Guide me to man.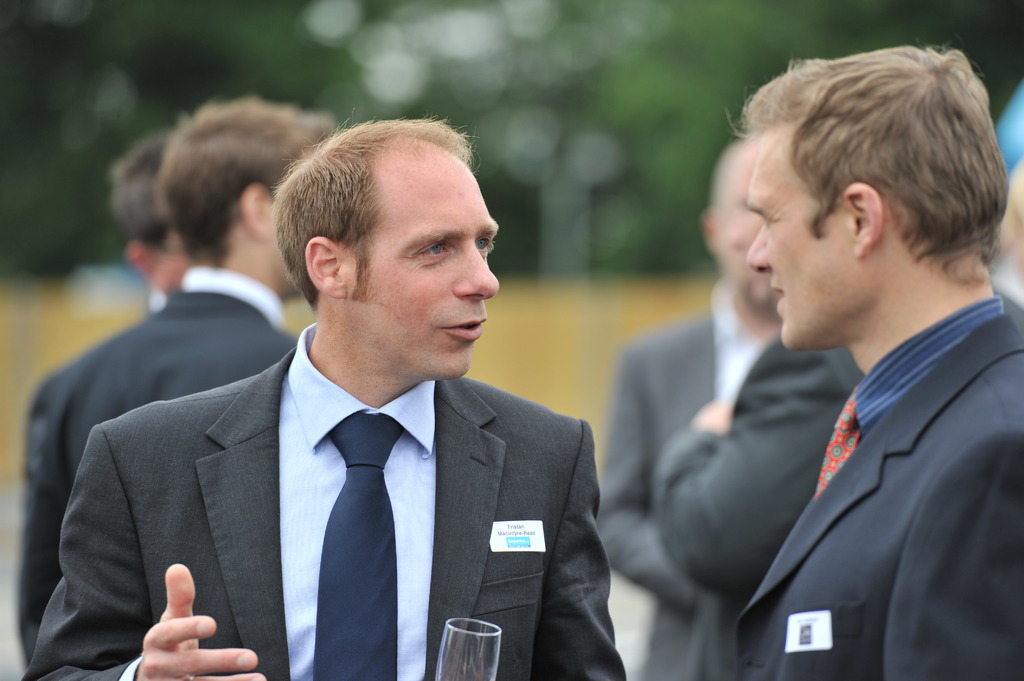
Guidance: box(590, 134, 781, 680).
